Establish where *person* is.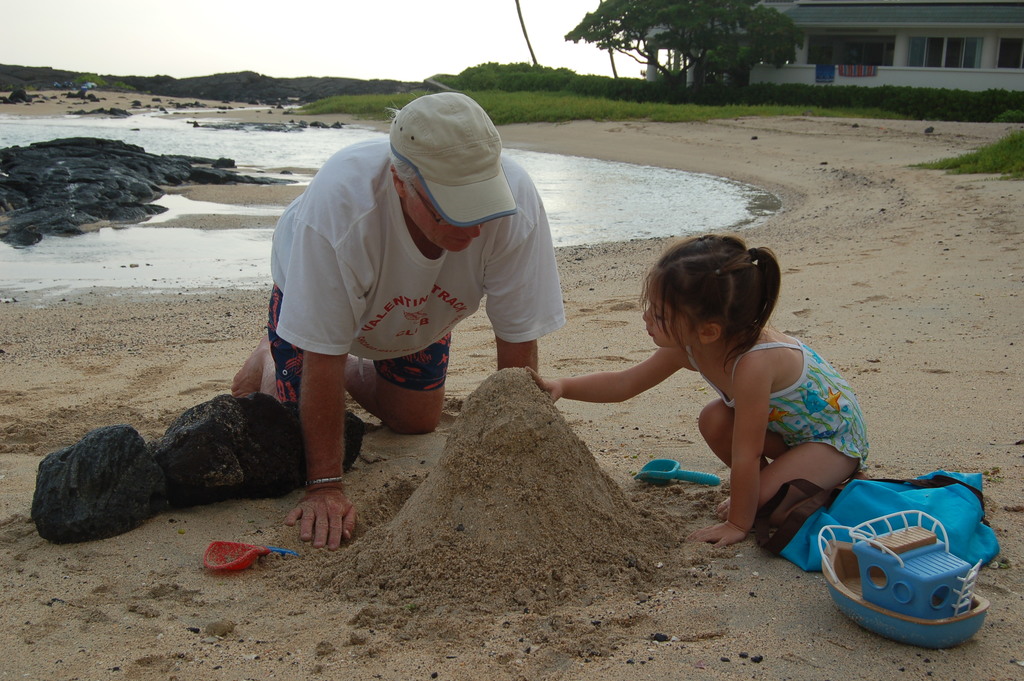
Established at l=529, t=235, r=871, b=549.
